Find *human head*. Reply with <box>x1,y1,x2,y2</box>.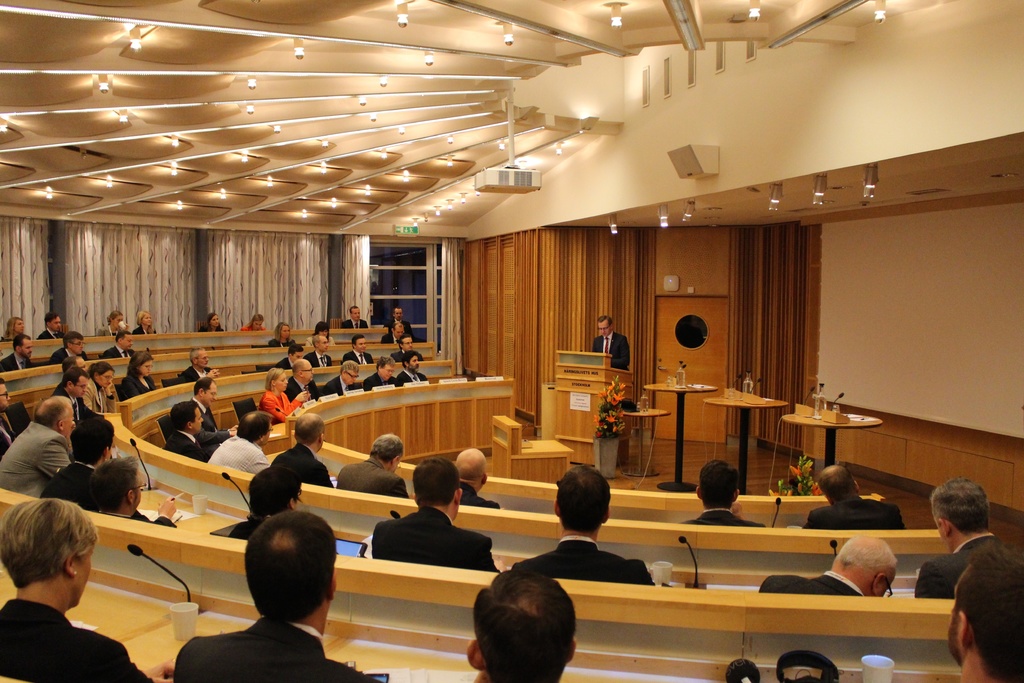
<box>467,566,579,682</box>.
